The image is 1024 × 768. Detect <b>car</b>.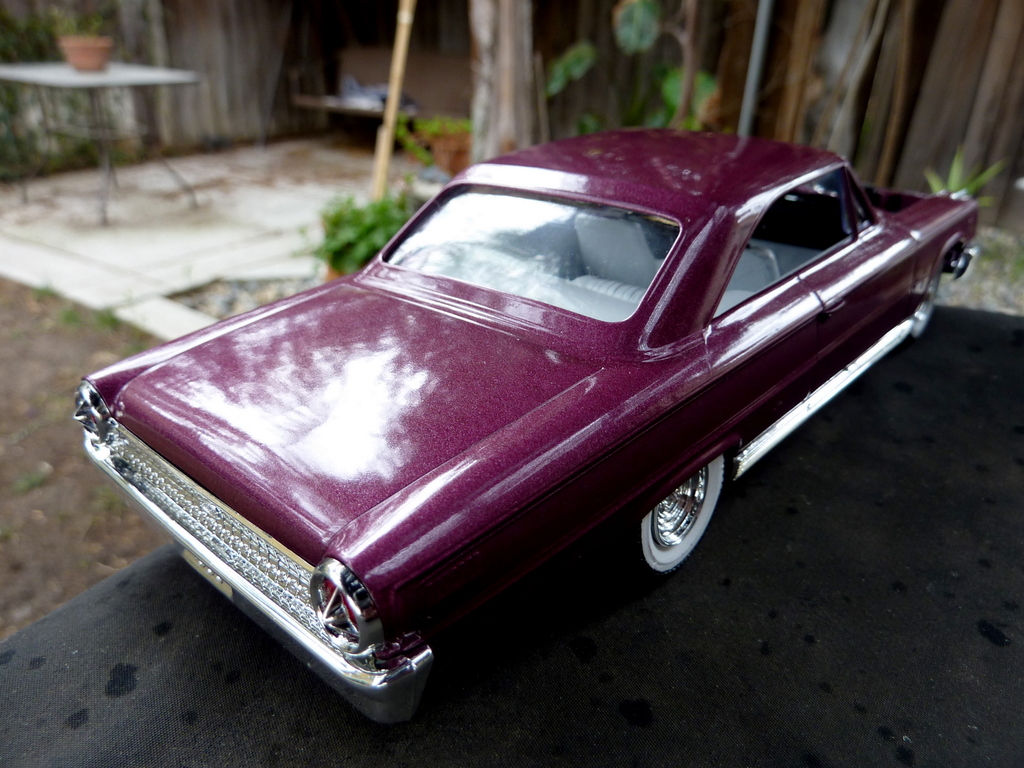
Detection: <box>115,136,965,682</box>.
